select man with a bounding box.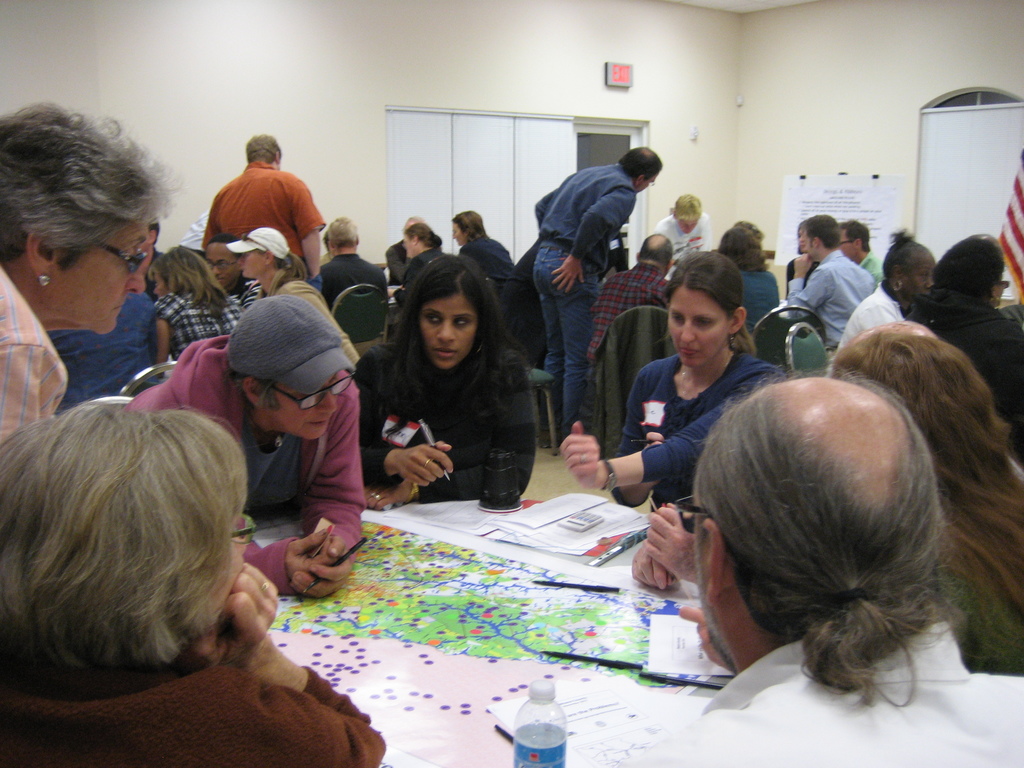
[left=830, top=220, right=891, bottom=295].
